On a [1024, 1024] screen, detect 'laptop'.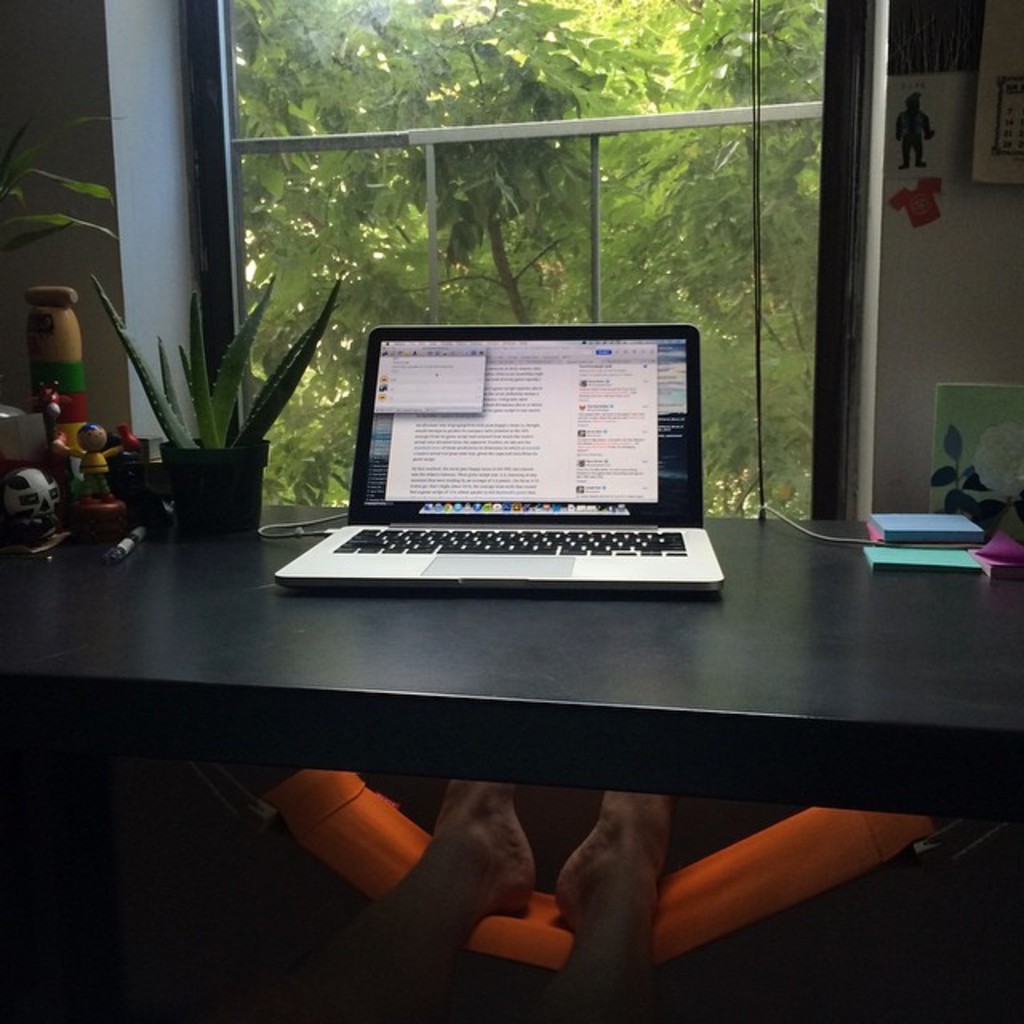
Rect(275, 314, 722, 595).
